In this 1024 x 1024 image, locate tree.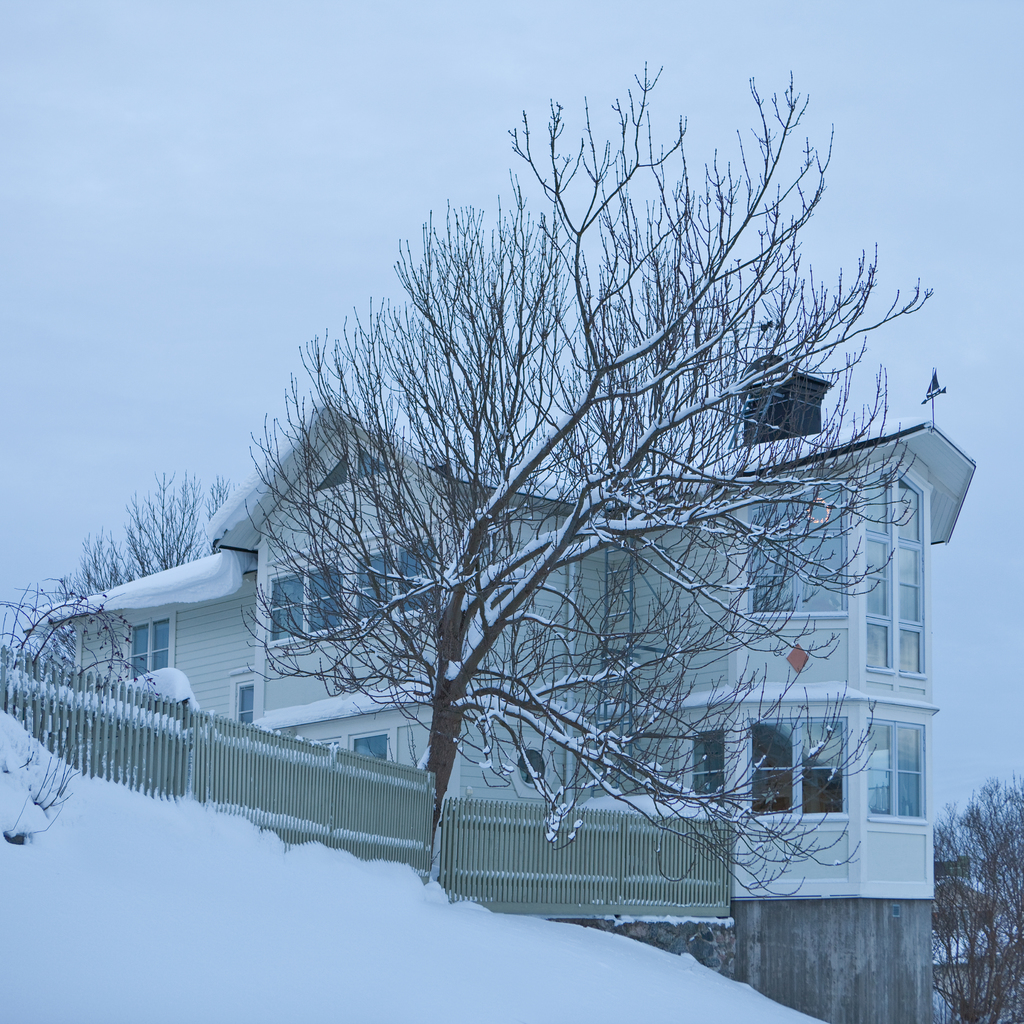
Bounding box: <region>49, 454, 246, 617</region>.
